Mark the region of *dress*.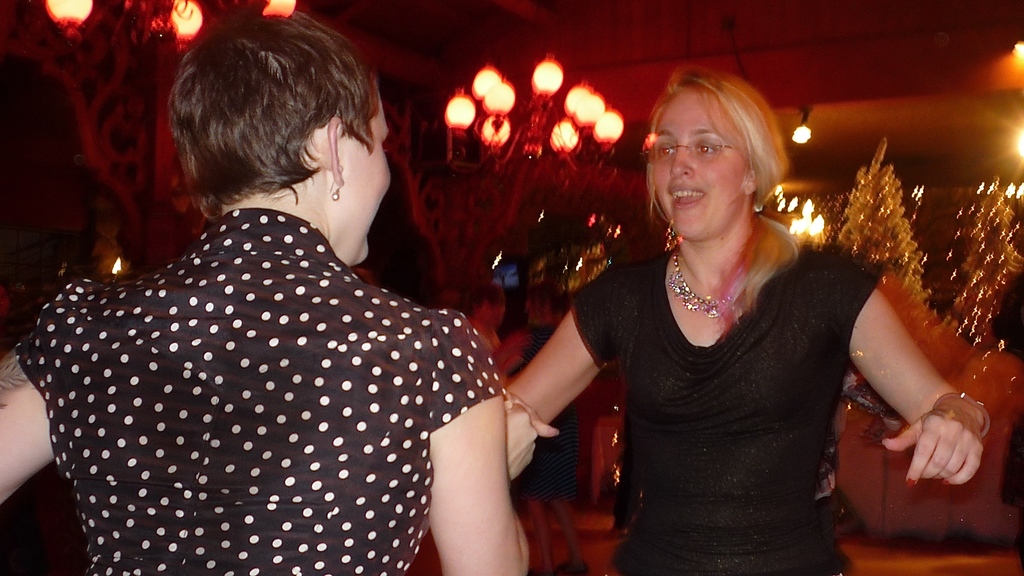
Region: 556:201:871:567.
